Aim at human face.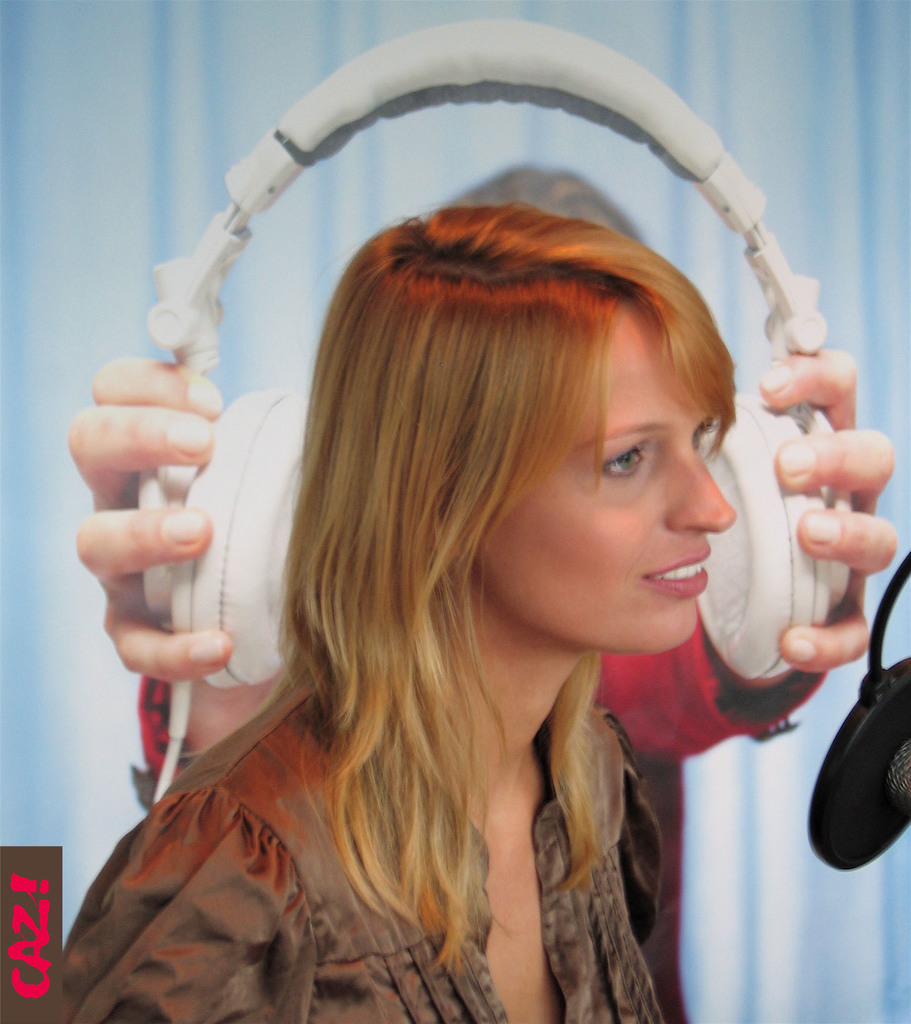
Aimed at (481, 305, 738, 653).
